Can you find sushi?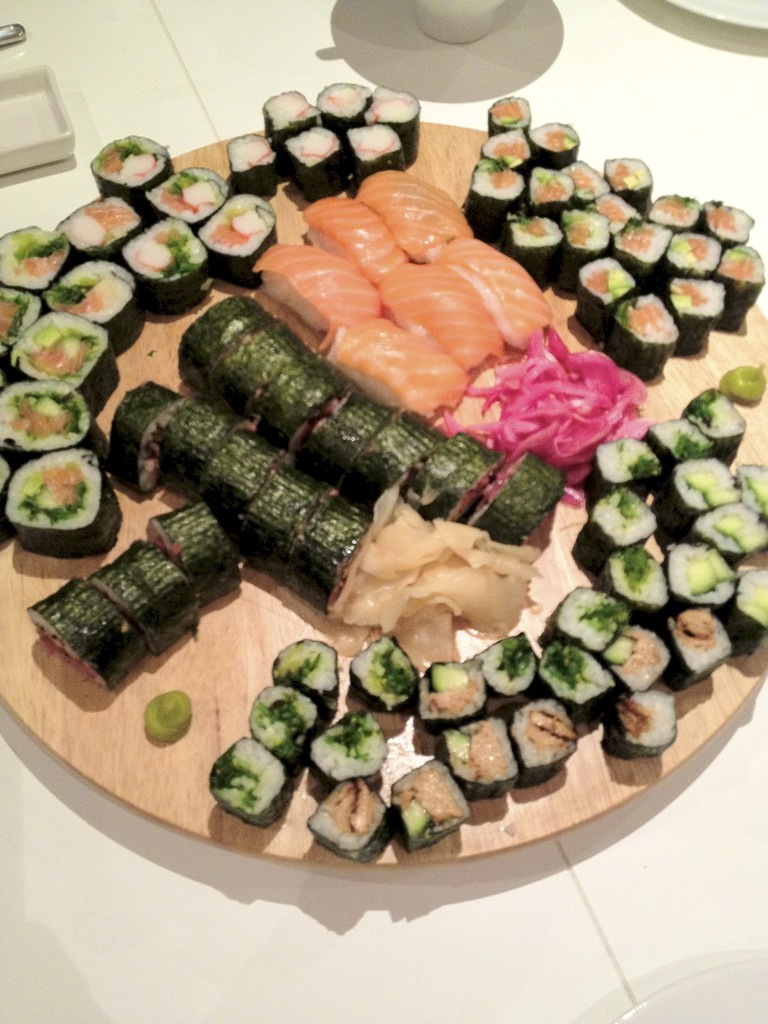
Yes, bounding box: (506, 691, 583, 784).
